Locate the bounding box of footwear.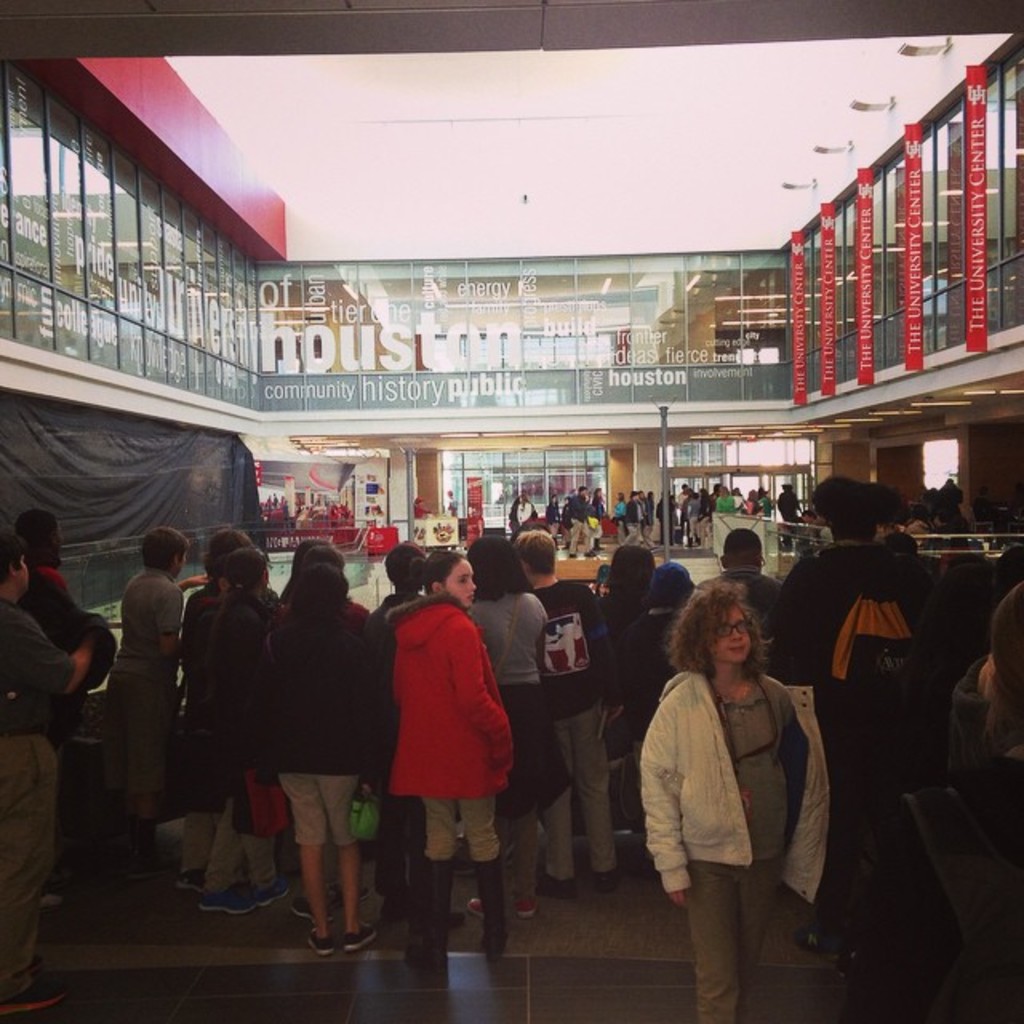
Bounding box: <region>195, 894, 248, 918</region>.
